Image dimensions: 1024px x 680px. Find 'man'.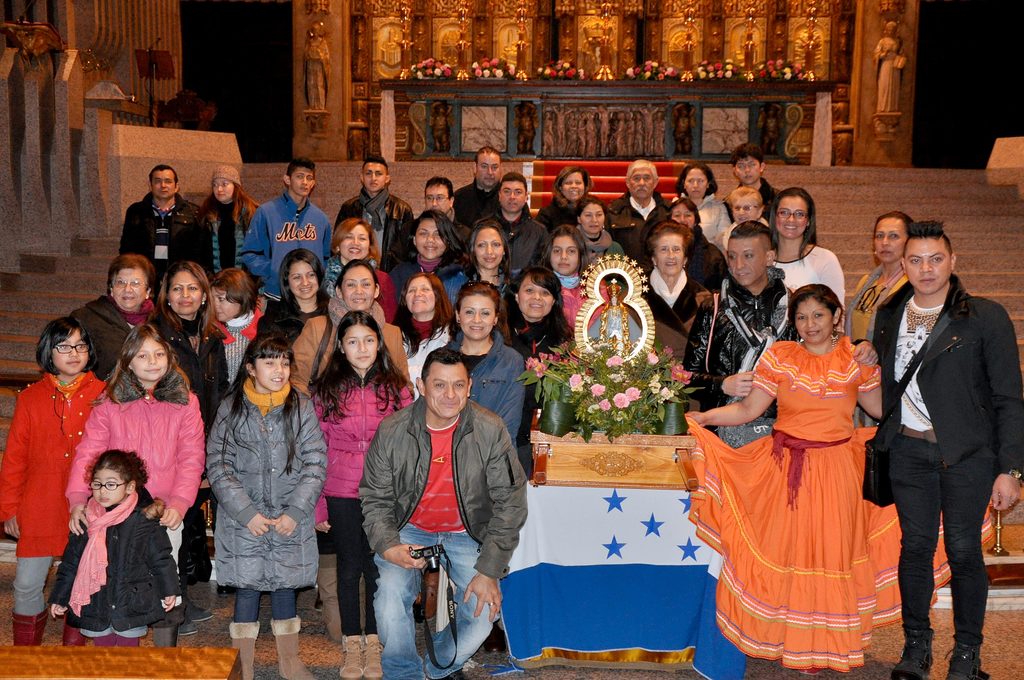
select_region(461, 171, 546, 271).
